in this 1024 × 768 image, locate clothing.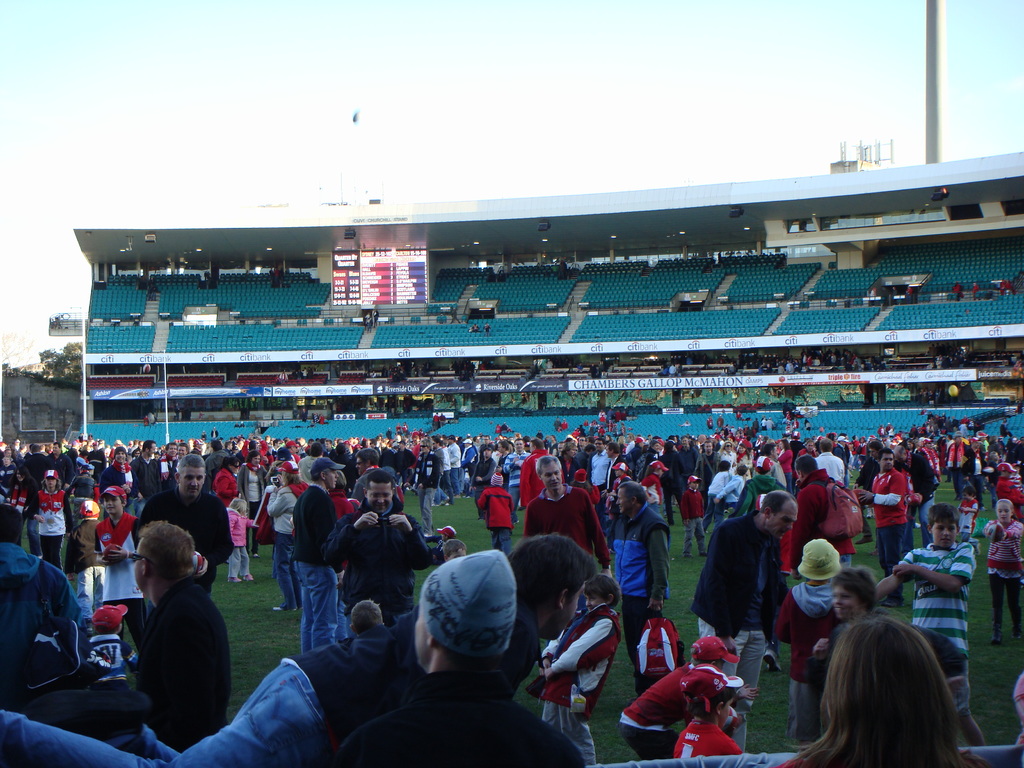
Bounding box: locate(510, 444, 554, 499).
